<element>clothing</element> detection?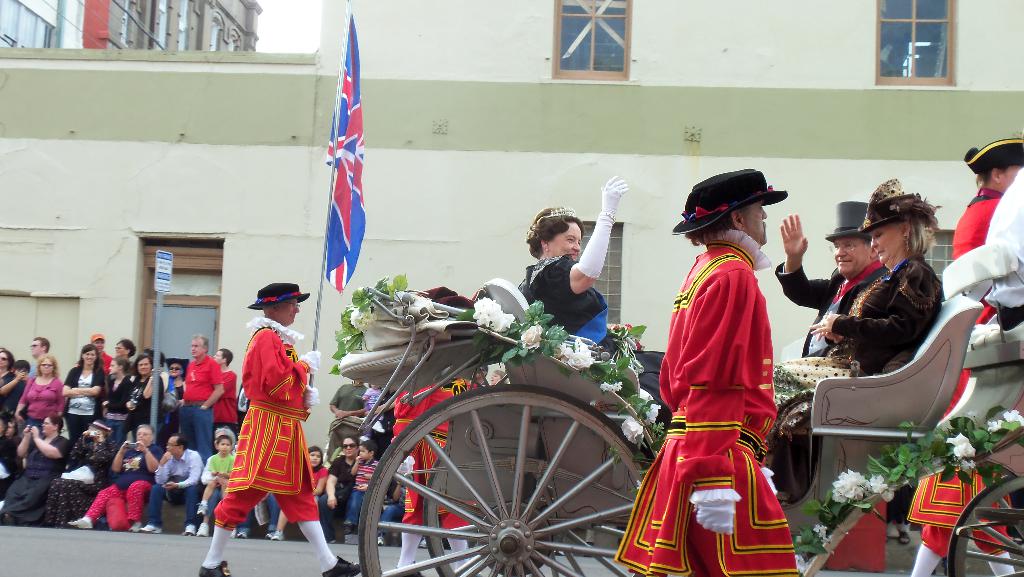
(45,432,115,512)
